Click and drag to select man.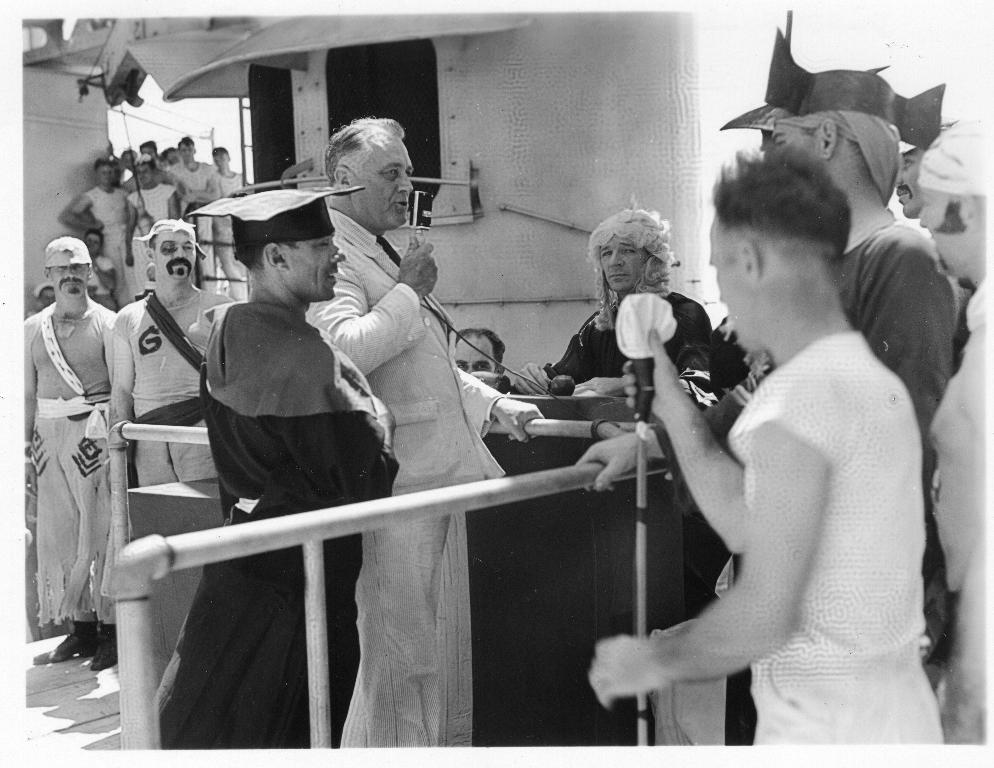
Selection: bbox=[24, 236, 114, 672].
